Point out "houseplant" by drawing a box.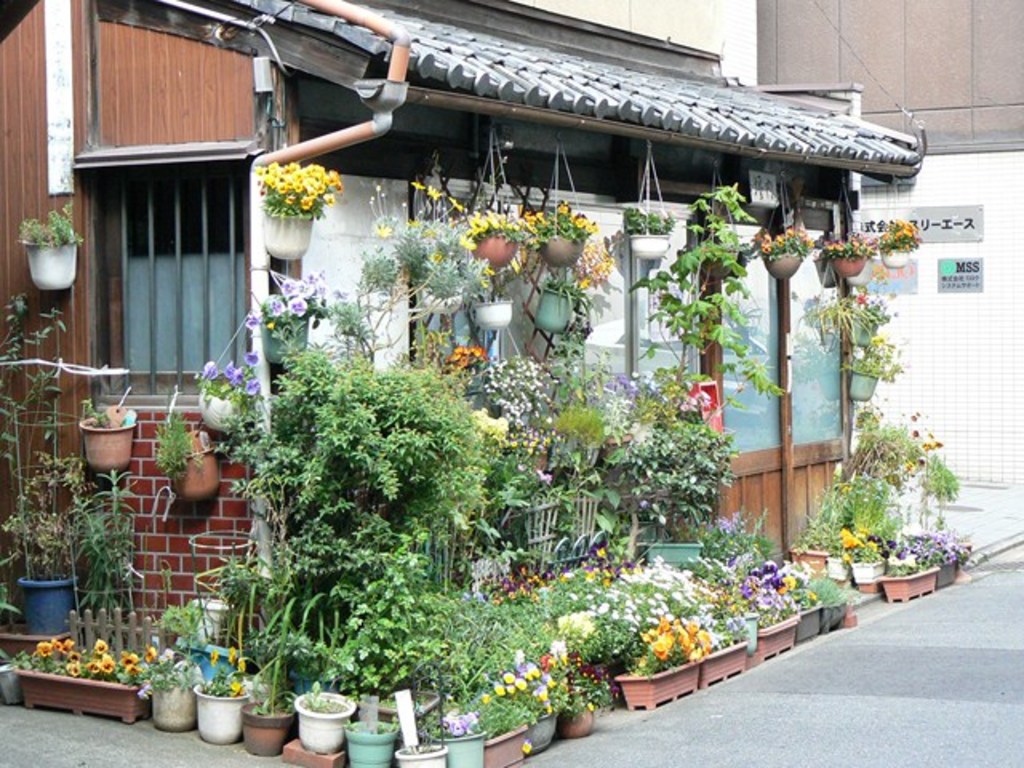
bbox(240, 610, 304, 755).
